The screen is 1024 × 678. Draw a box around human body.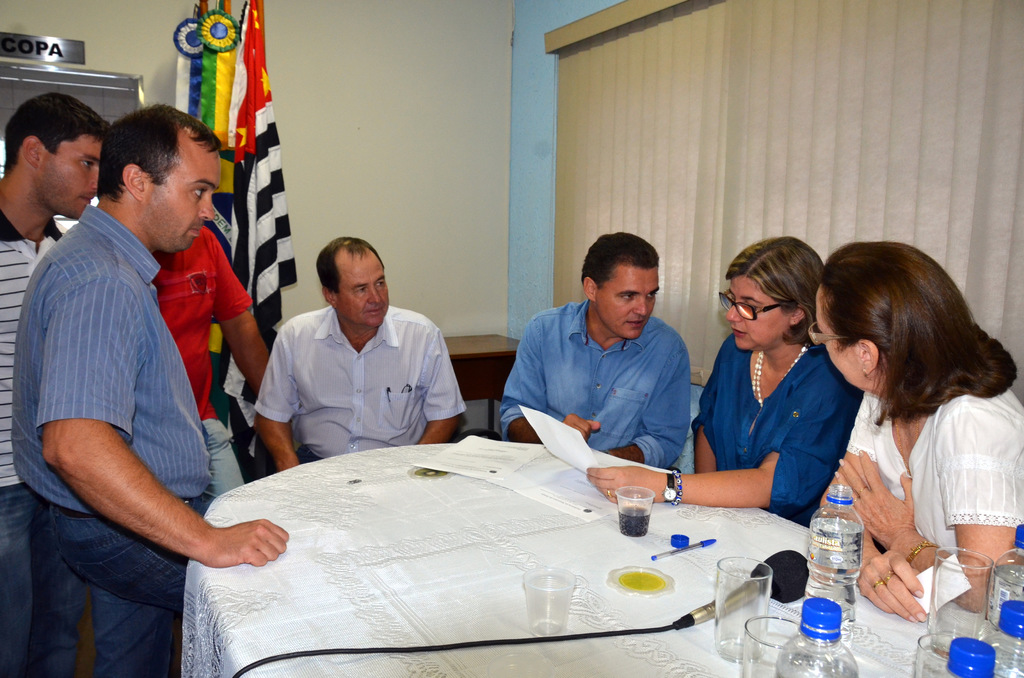
(1, 88, 114, 674).
